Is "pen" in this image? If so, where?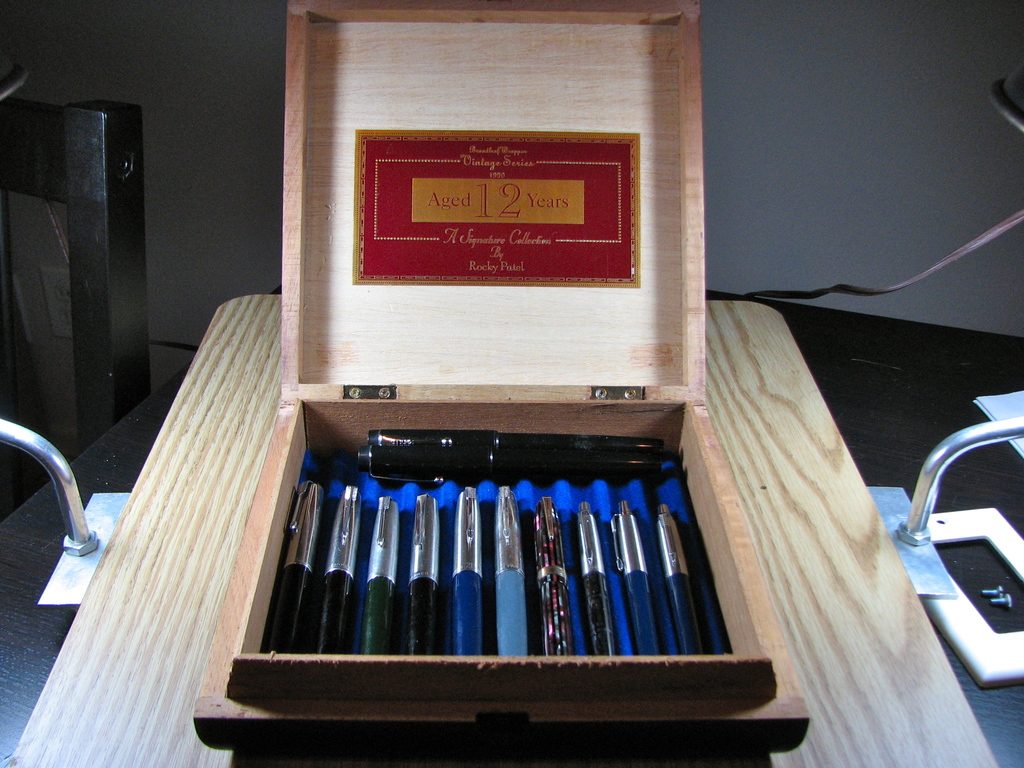
Yes, at select_region(654, 495, 714, 650).
